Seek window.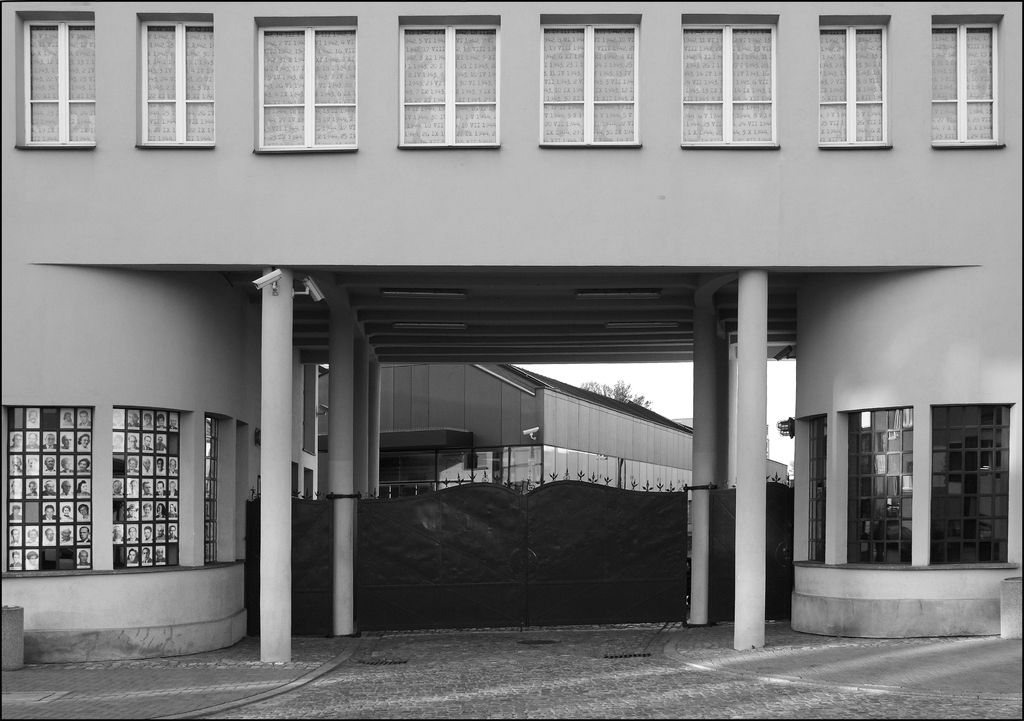
6:407:97:573.
